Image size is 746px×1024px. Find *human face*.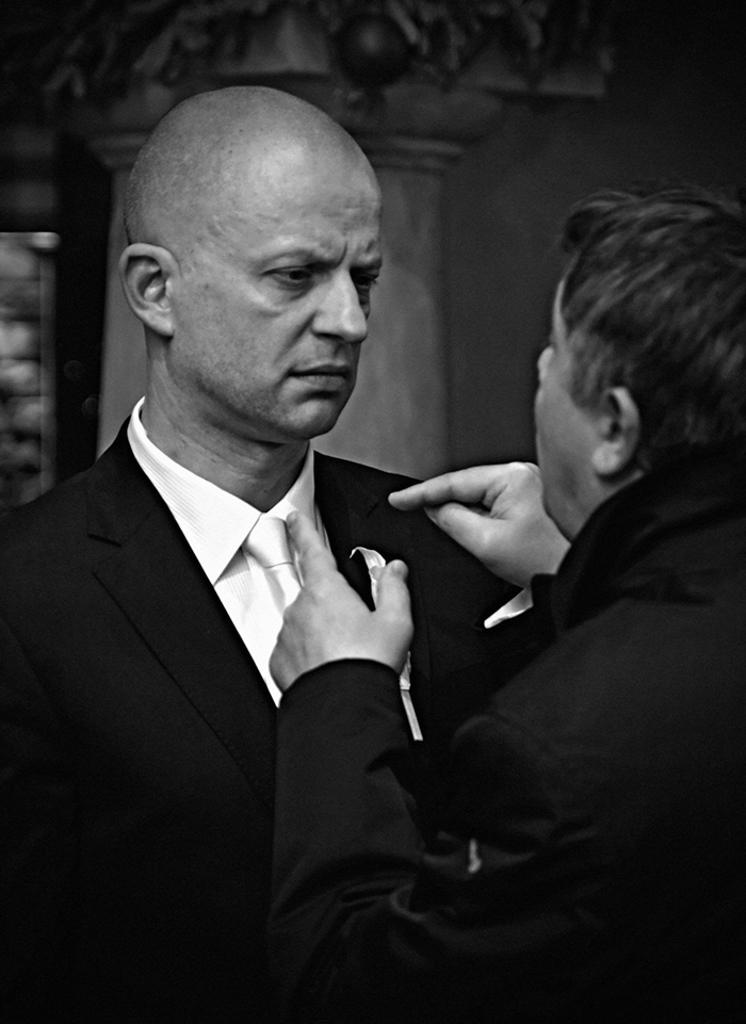
pyautogui.locateOnScreen(172, 140, 380, 428).
